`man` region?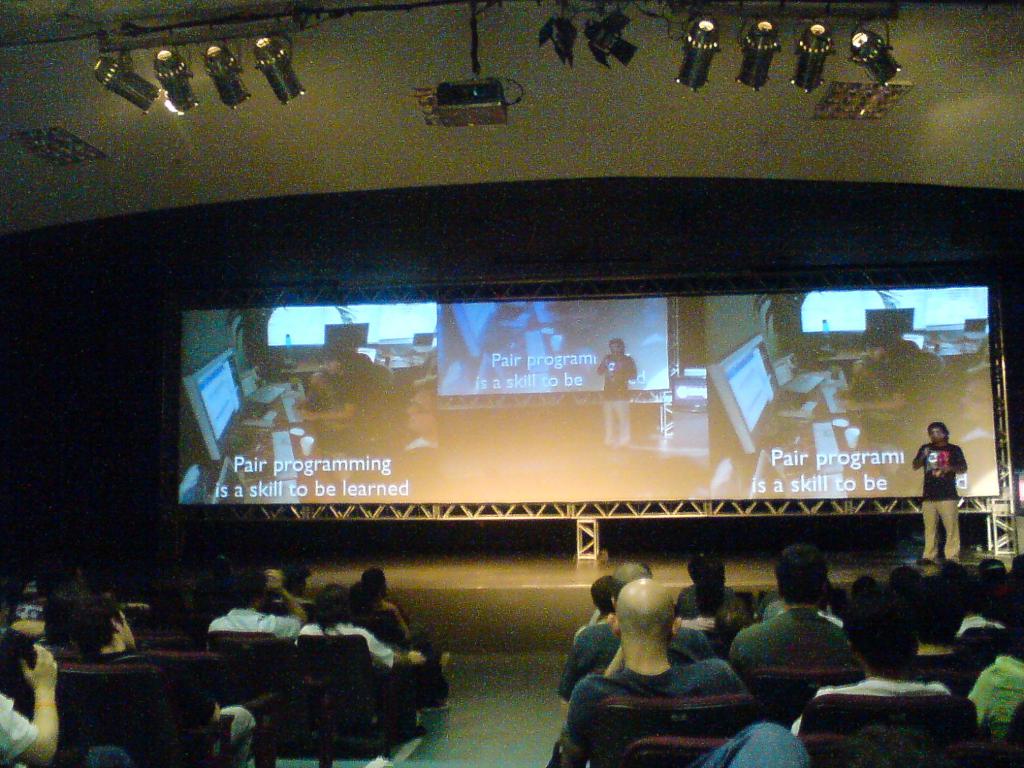
select_region(369, 384, 442, 510)
